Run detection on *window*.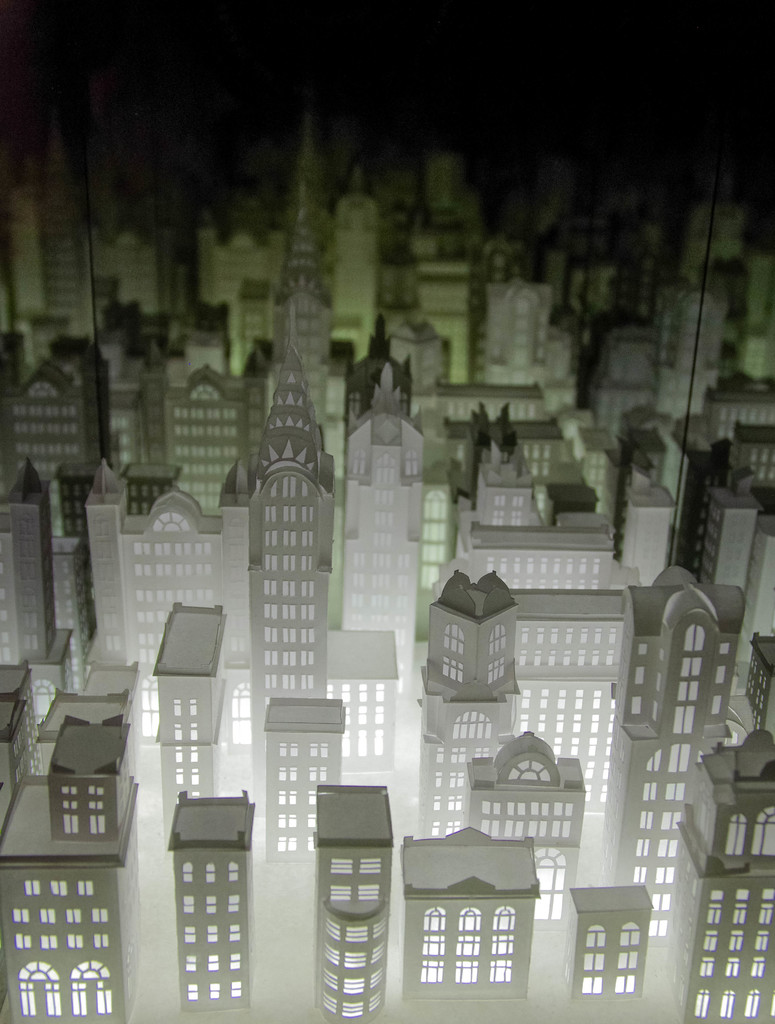
Result: locate(510, 802, 524, 814).
